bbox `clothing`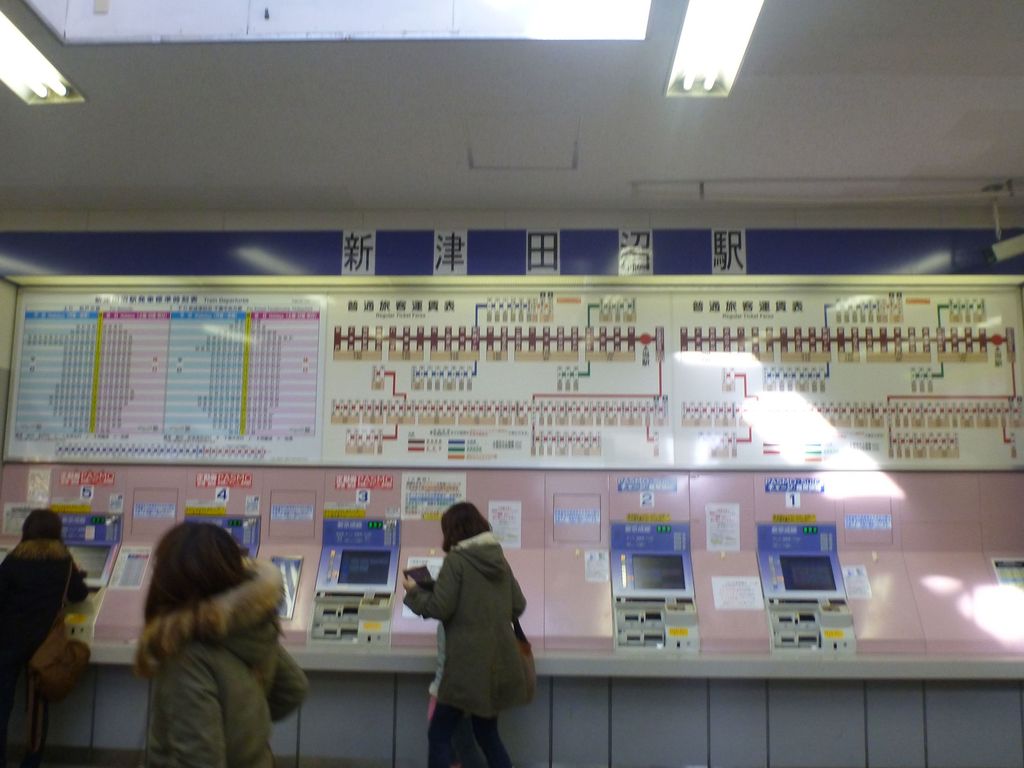
(127,545,308,767)
